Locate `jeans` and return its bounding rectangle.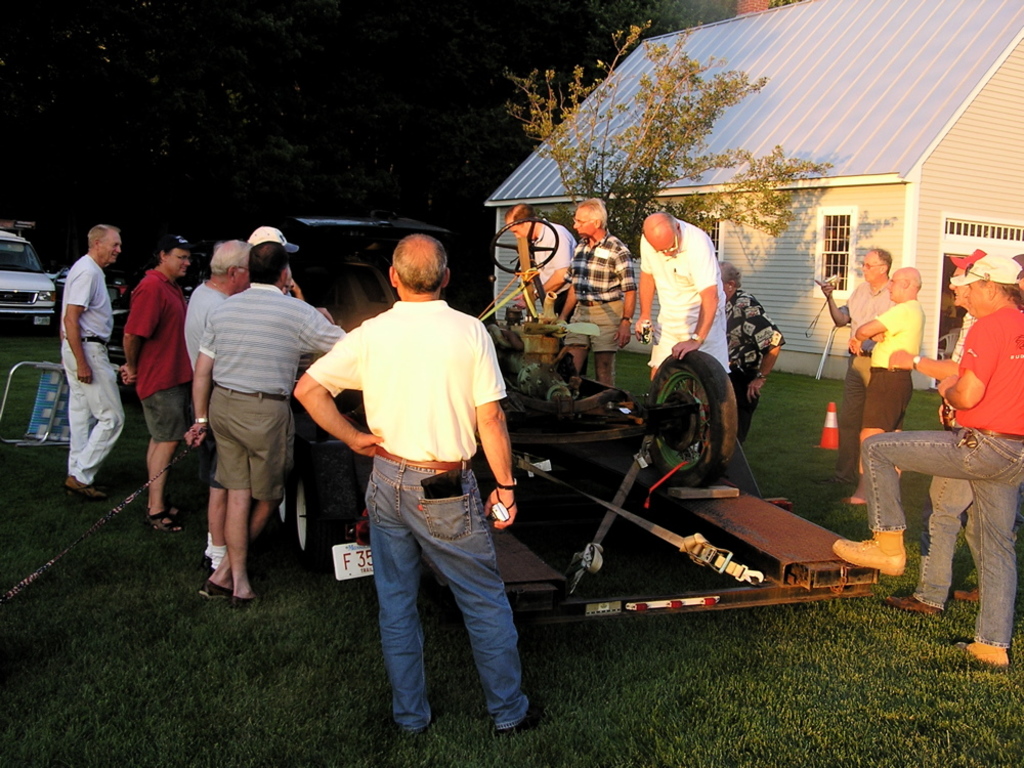
(x1=141, y1=382, x2=187, y2=440).
